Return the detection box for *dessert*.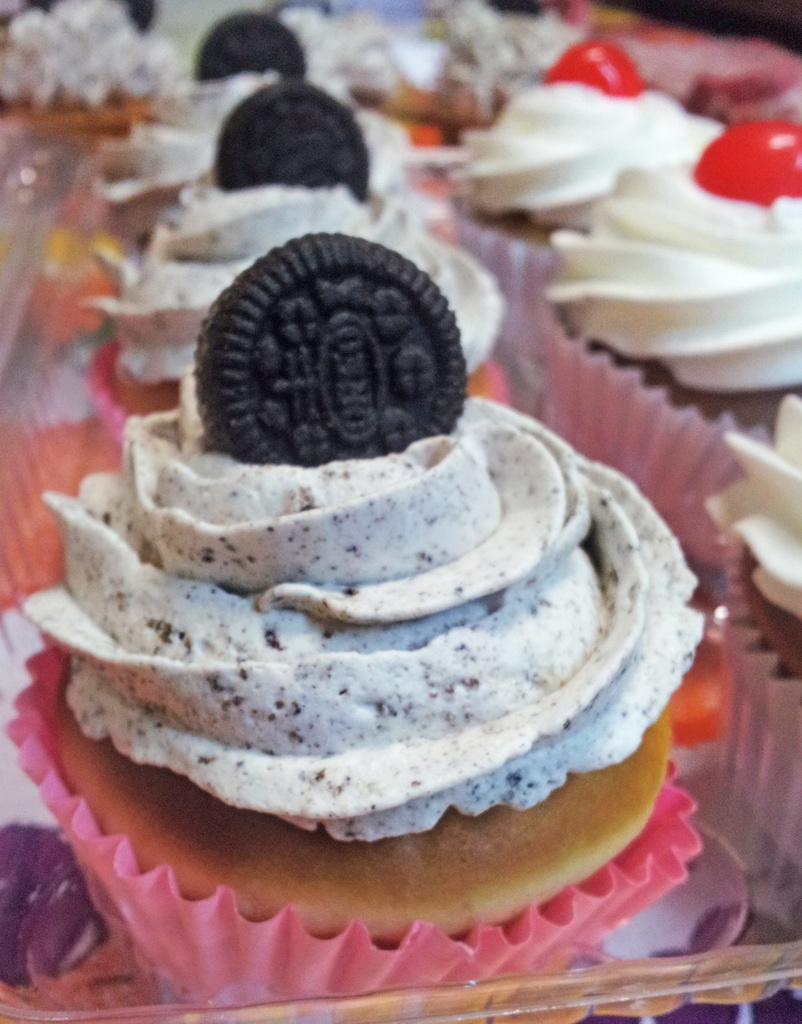
92/11/317/239.
